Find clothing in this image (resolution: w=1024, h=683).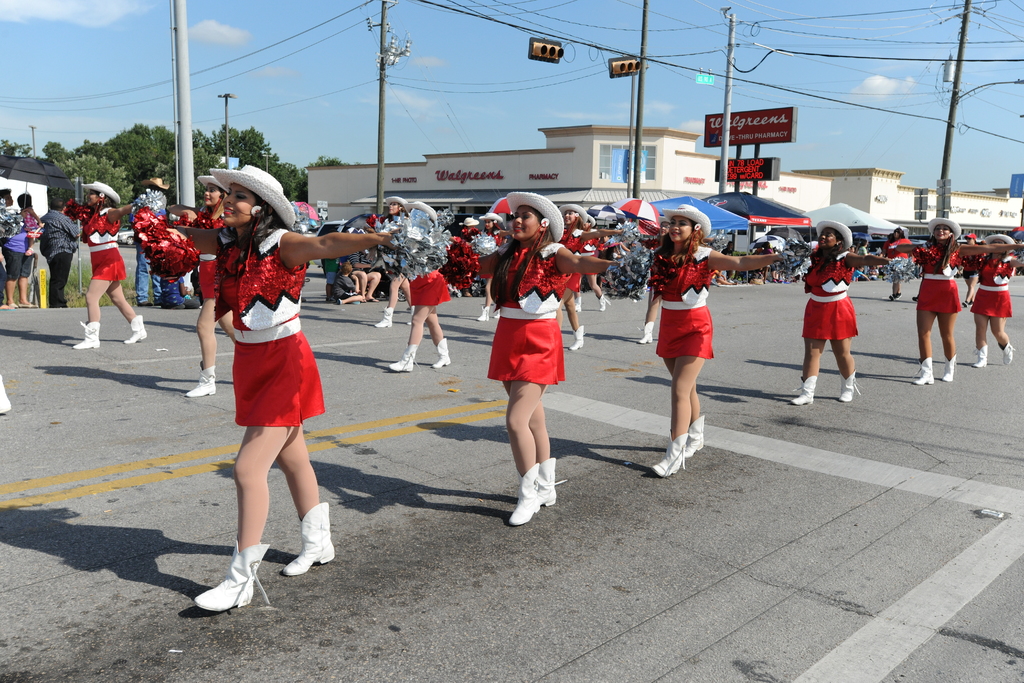
box(645, 244, 716, 365).
